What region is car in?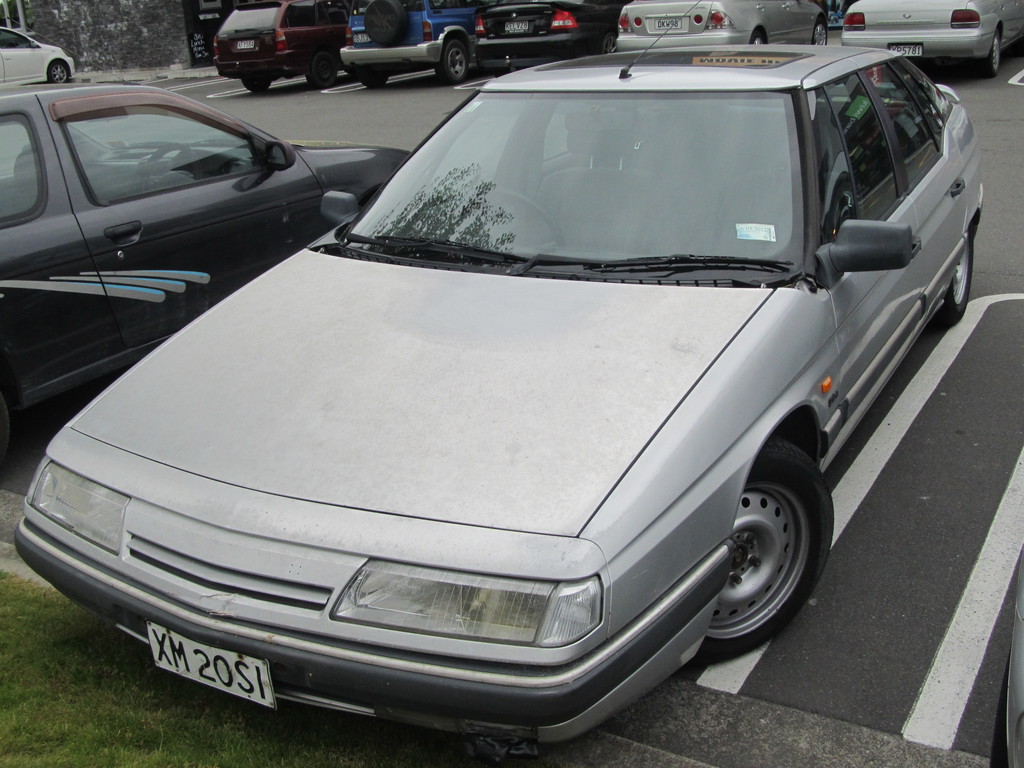
Rect(11, 44, 987, 760).
